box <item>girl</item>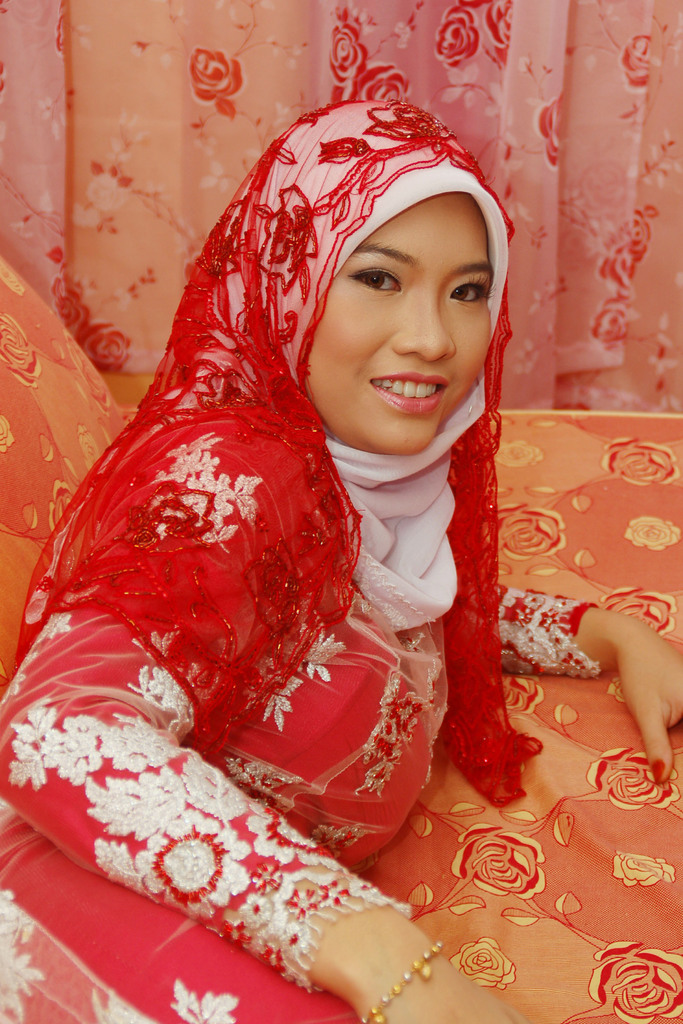
region(0, 95, 682, 1023)
